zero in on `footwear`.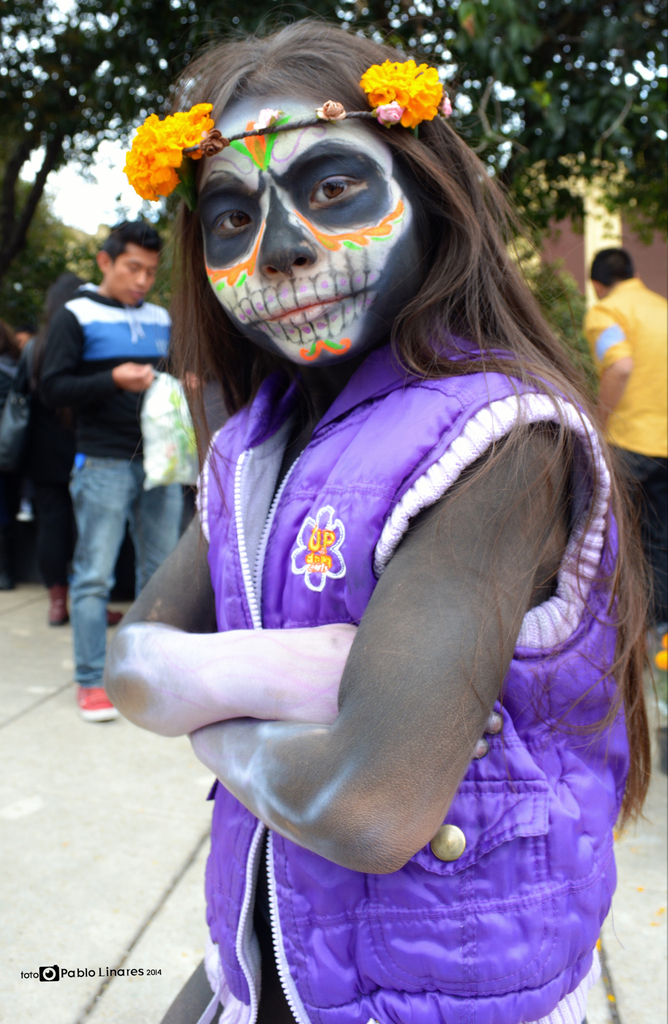
Zeroed in: [72, 679, 124, 721].
